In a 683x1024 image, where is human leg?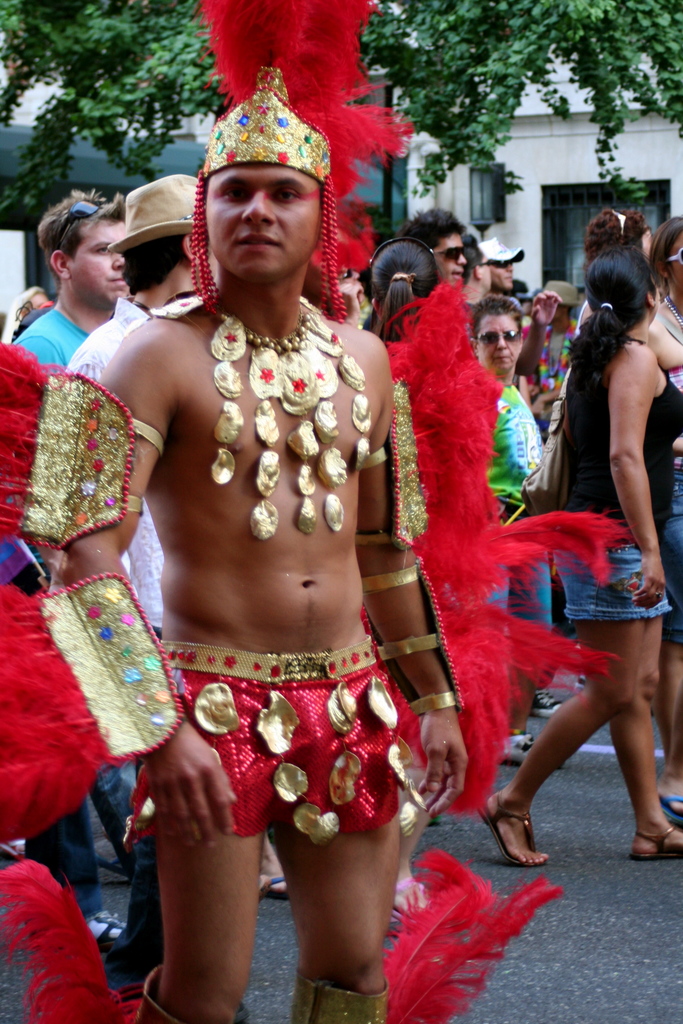
l=613, t=591, r=682, b=860.
